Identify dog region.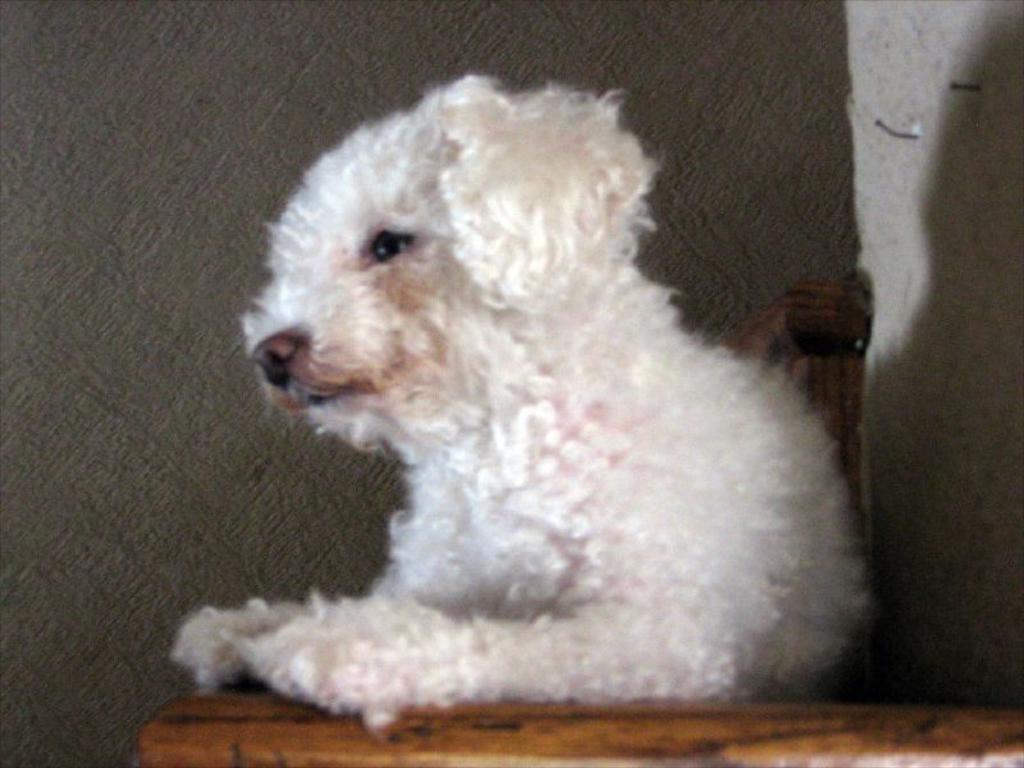
Region: bbox=[166, 73, 867, 730].
